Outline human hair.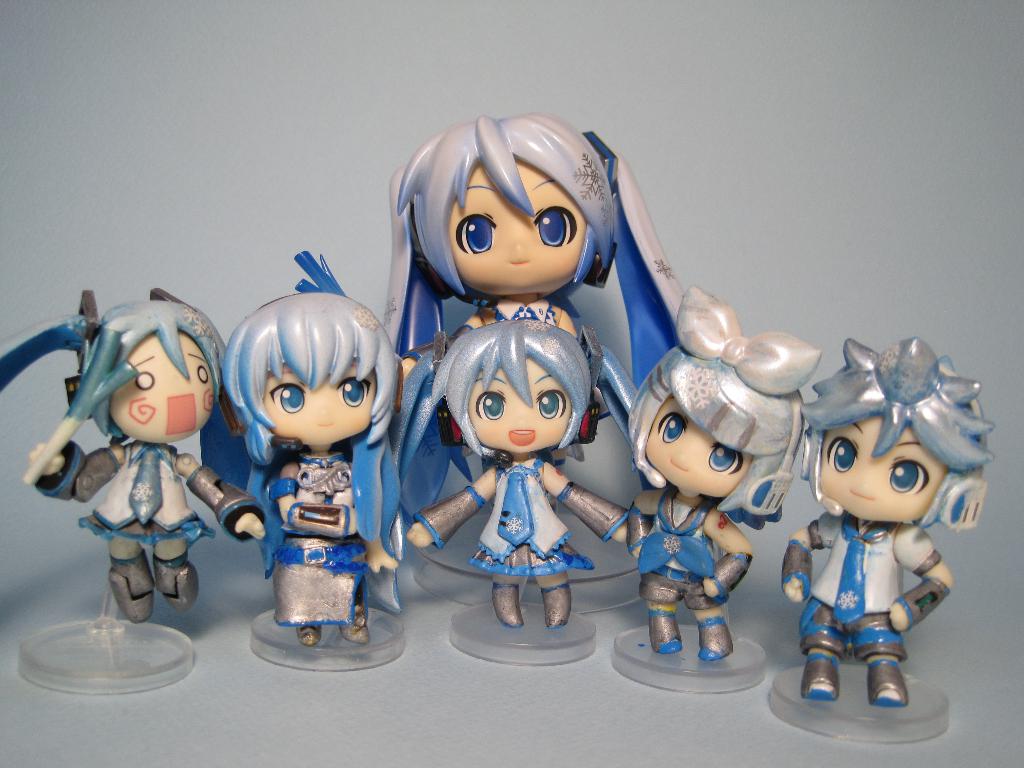
Outline: <box>428,320,593,458</box>.
